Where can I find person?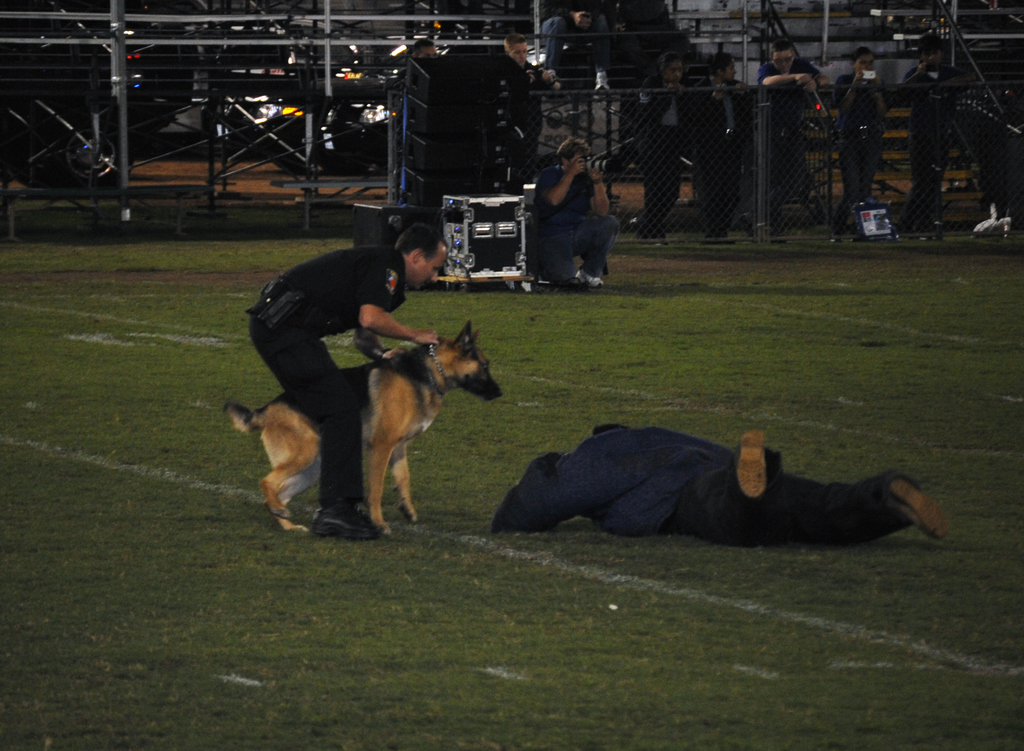
You can find it at l=529, t=136, r=623, b=289.
